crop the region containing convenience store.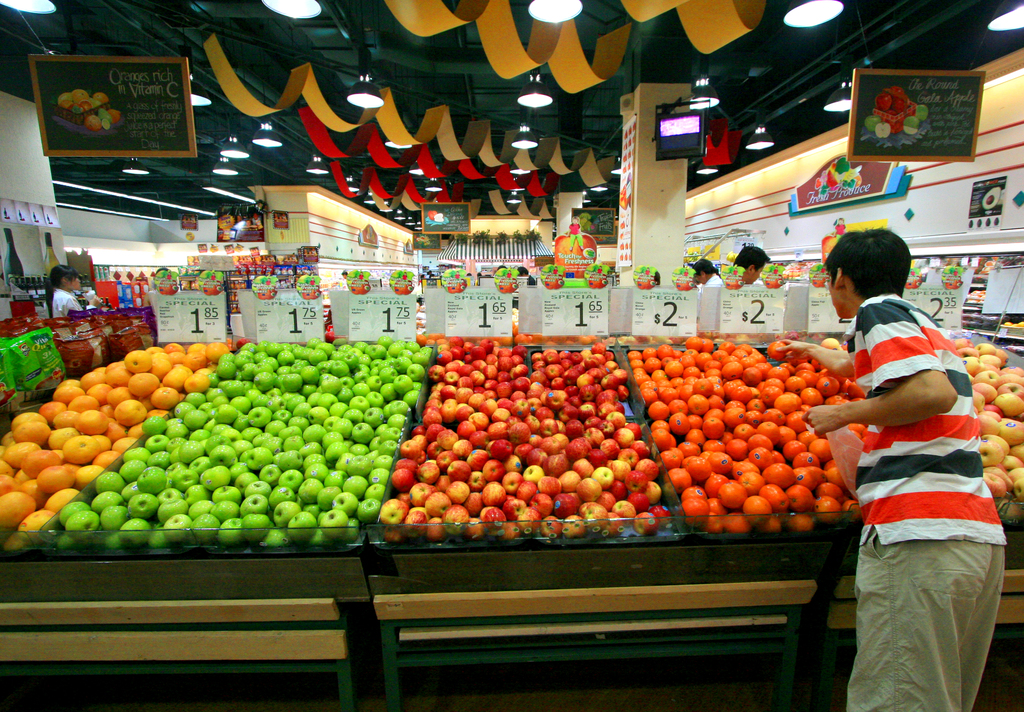
Crop region: crop(0, 8, 1023, 670).
